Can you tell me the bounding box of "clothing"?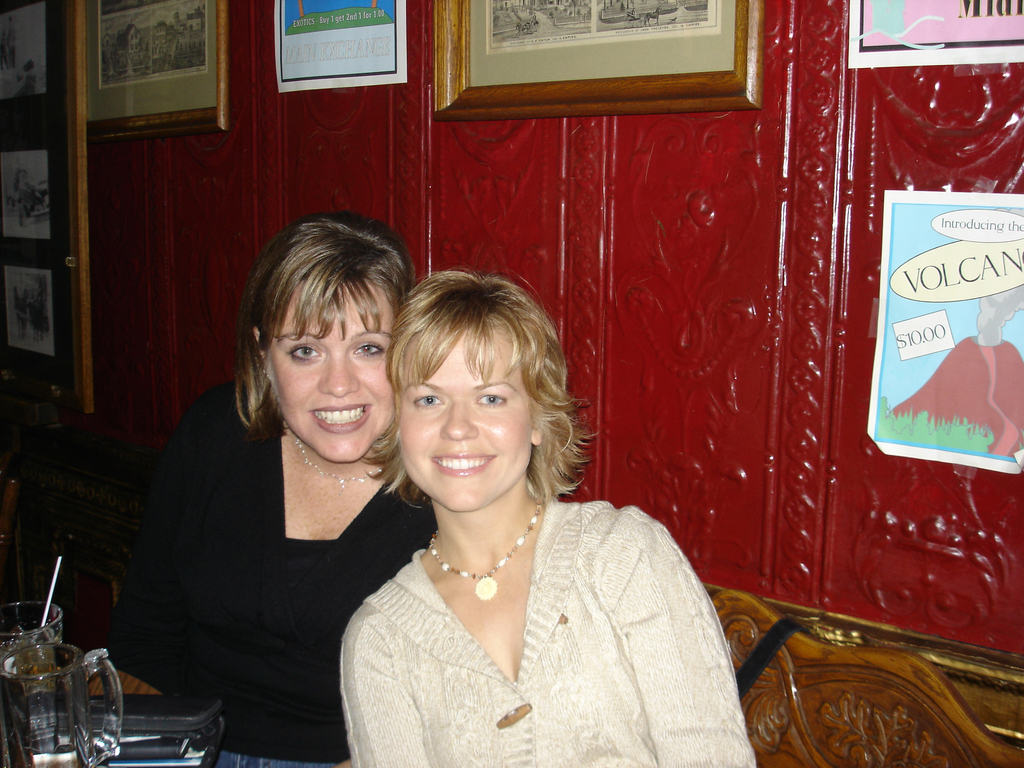
<box>340,500,762,767</box>.
